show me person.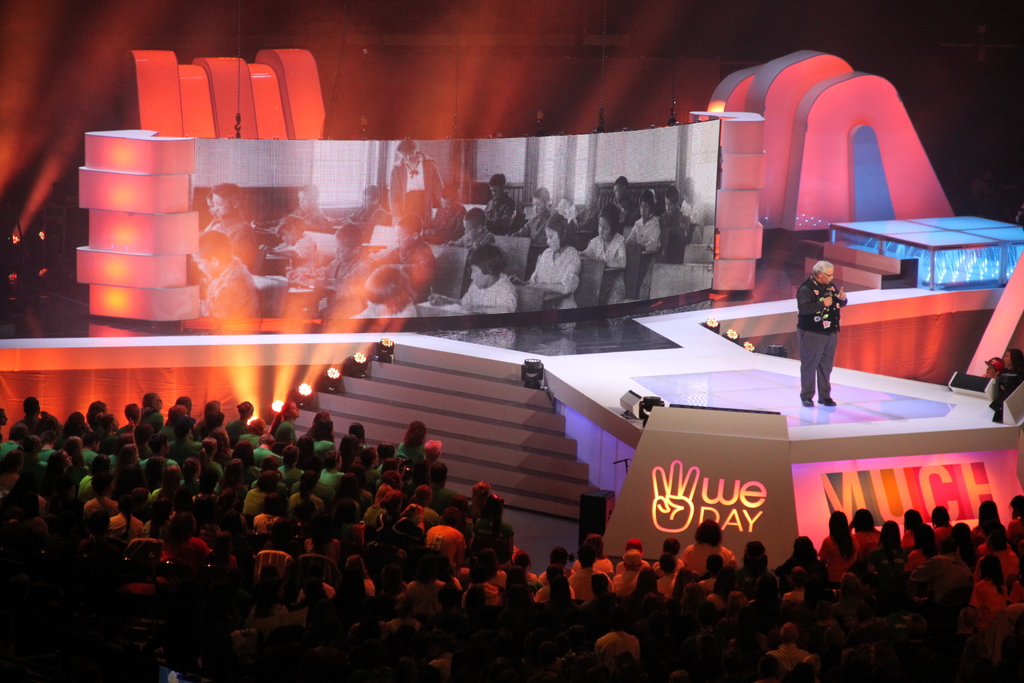
person is here: [511,220,580,313].
